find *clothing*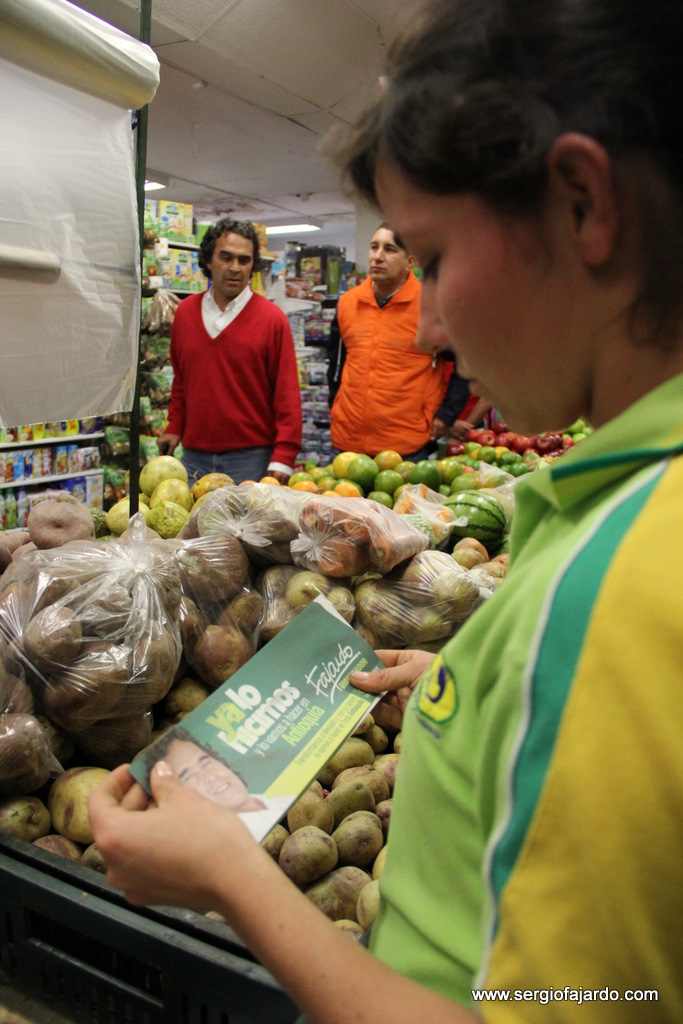
324 270 469 460
